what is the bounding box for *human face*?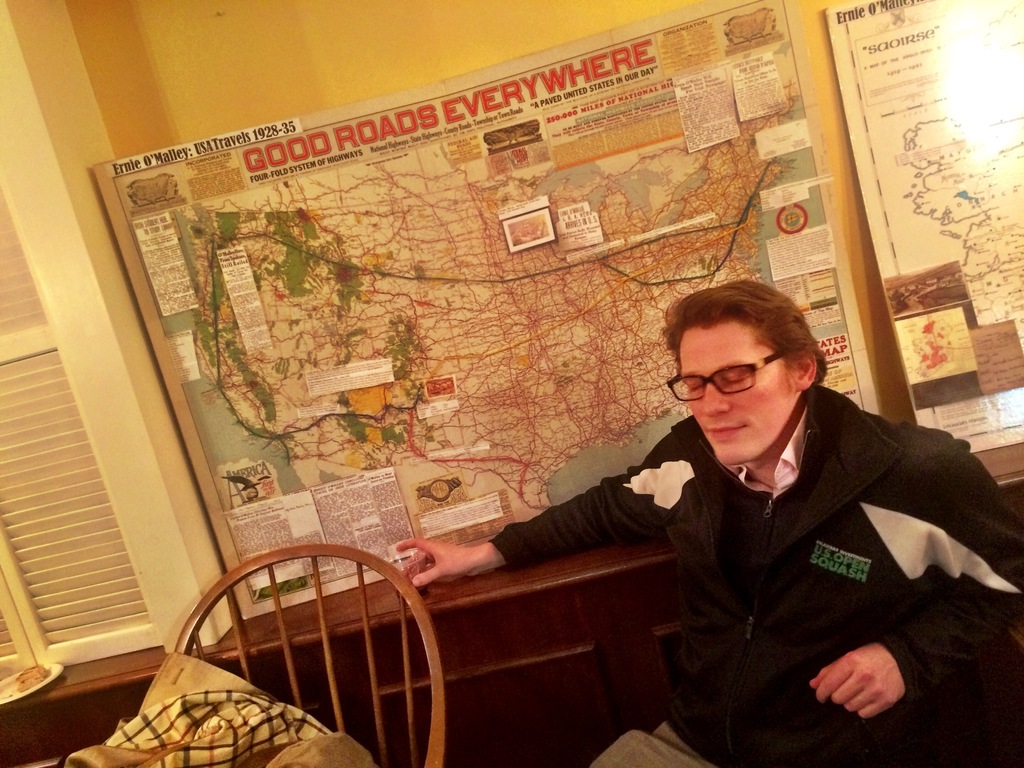
box=[676, 311, 795, 462].
